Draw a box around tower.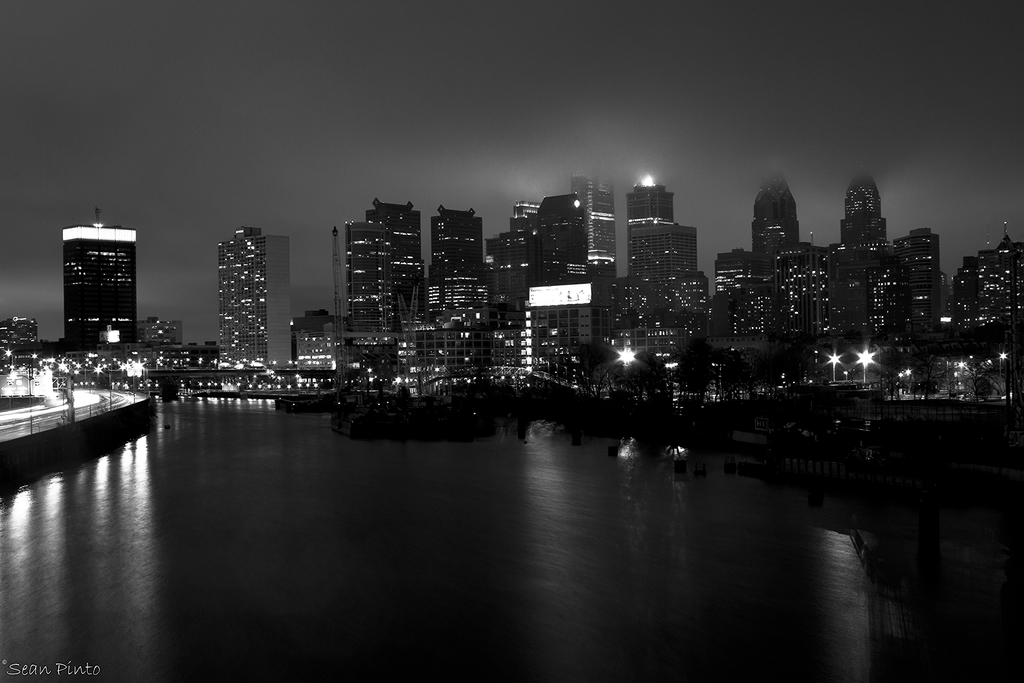
(440,269,493,388).
